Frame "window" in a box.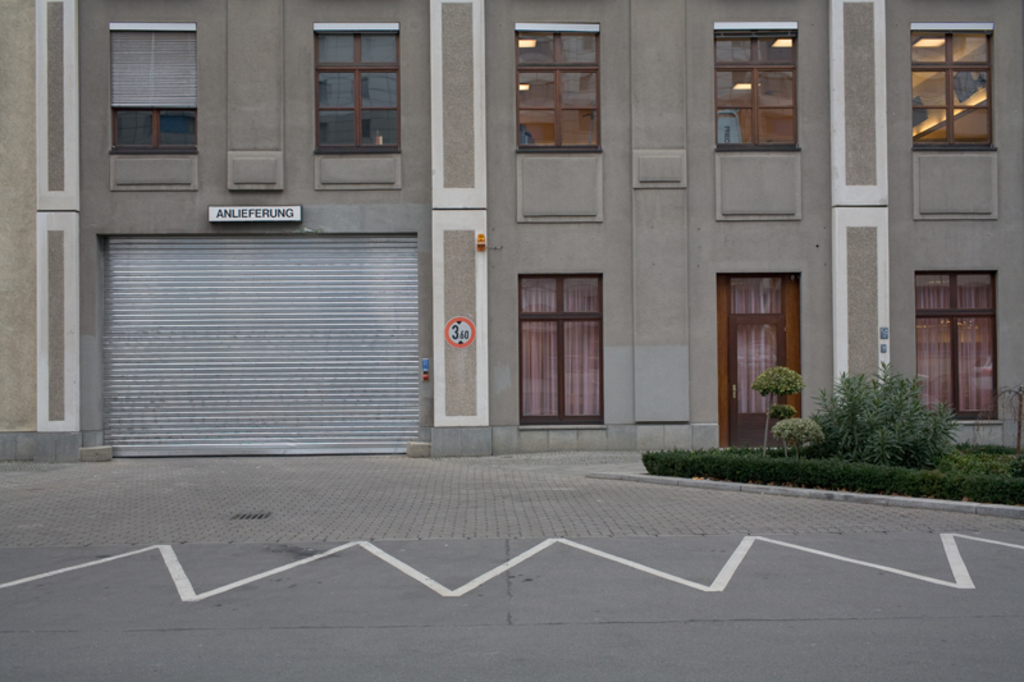
914, 19, 1000, 156.
